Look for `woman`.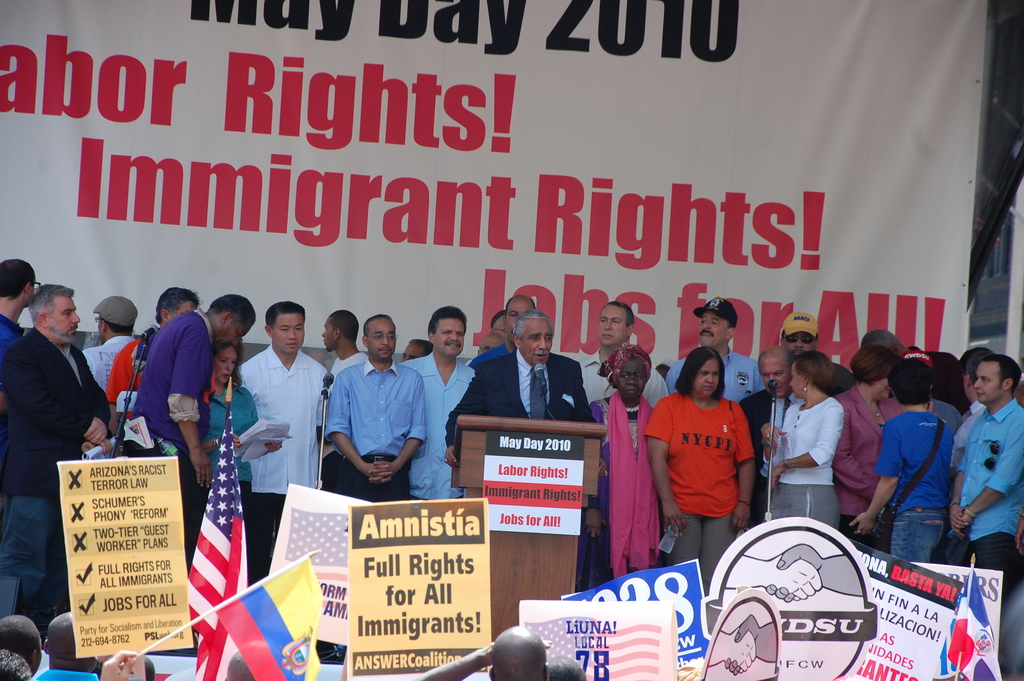
Found: <region>834, 344, 900, 527</region>.
